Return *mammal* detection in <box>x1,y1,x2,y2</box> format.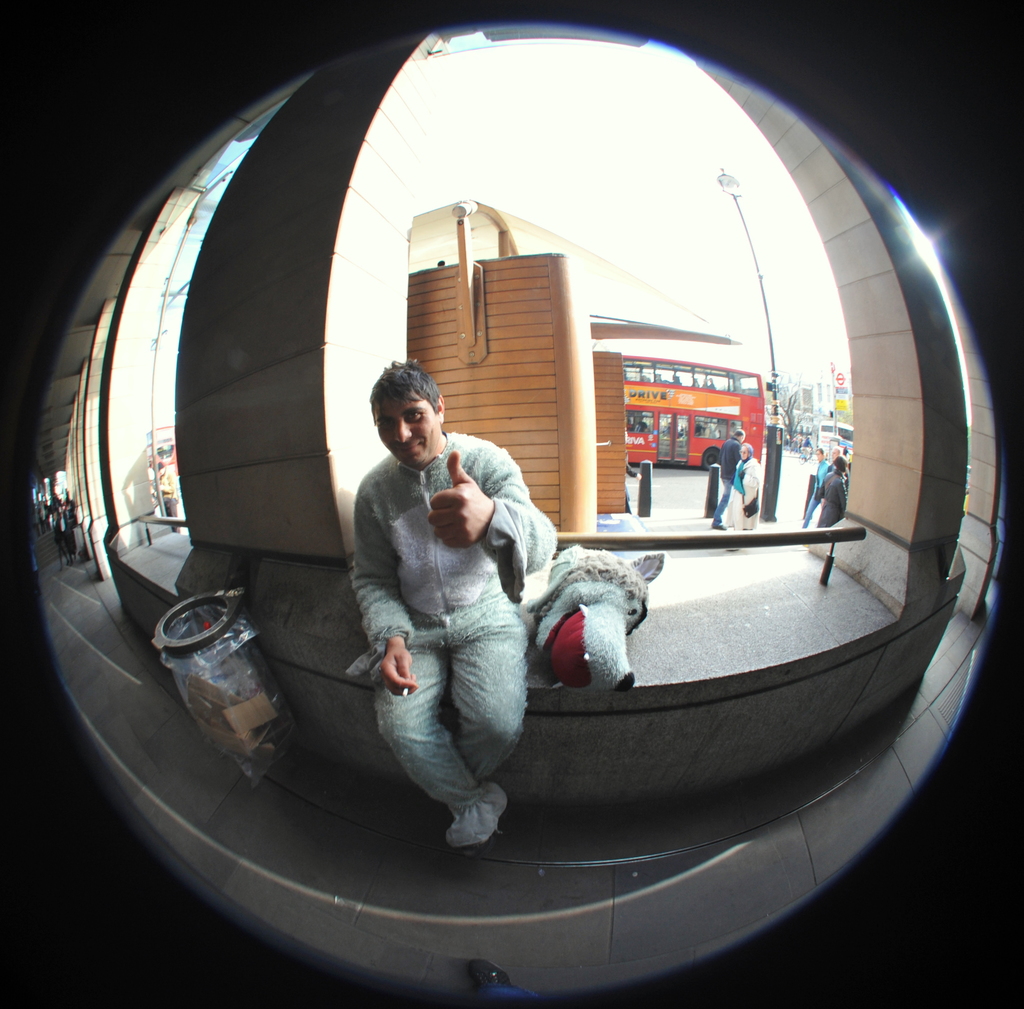
<box>710,428,743,528</box>.
